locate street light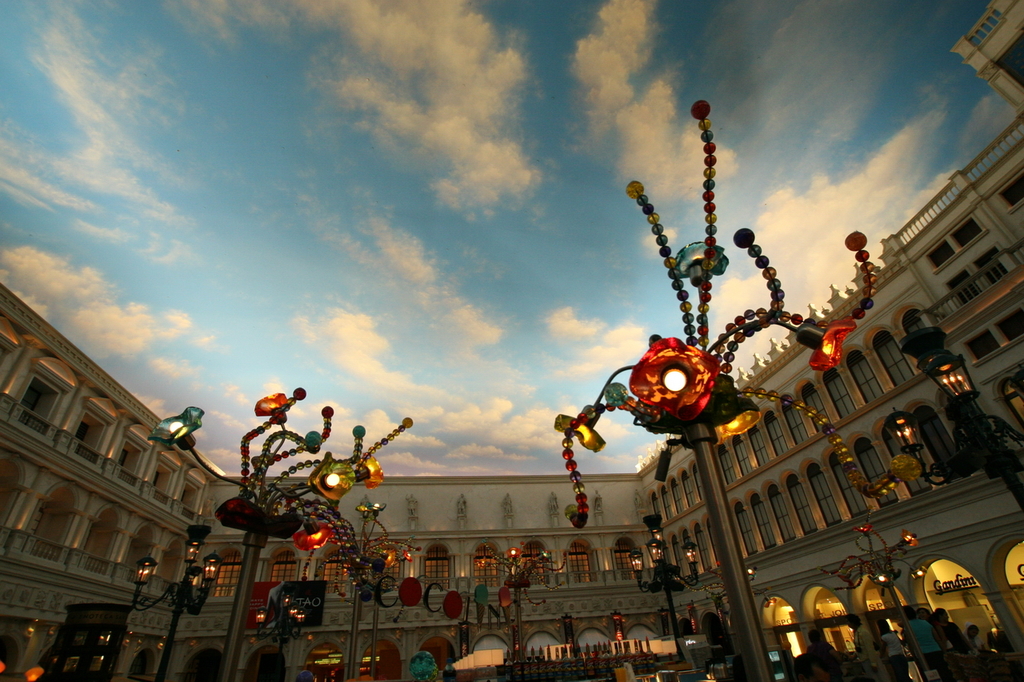
bbox(627, 503, 705, 671)
